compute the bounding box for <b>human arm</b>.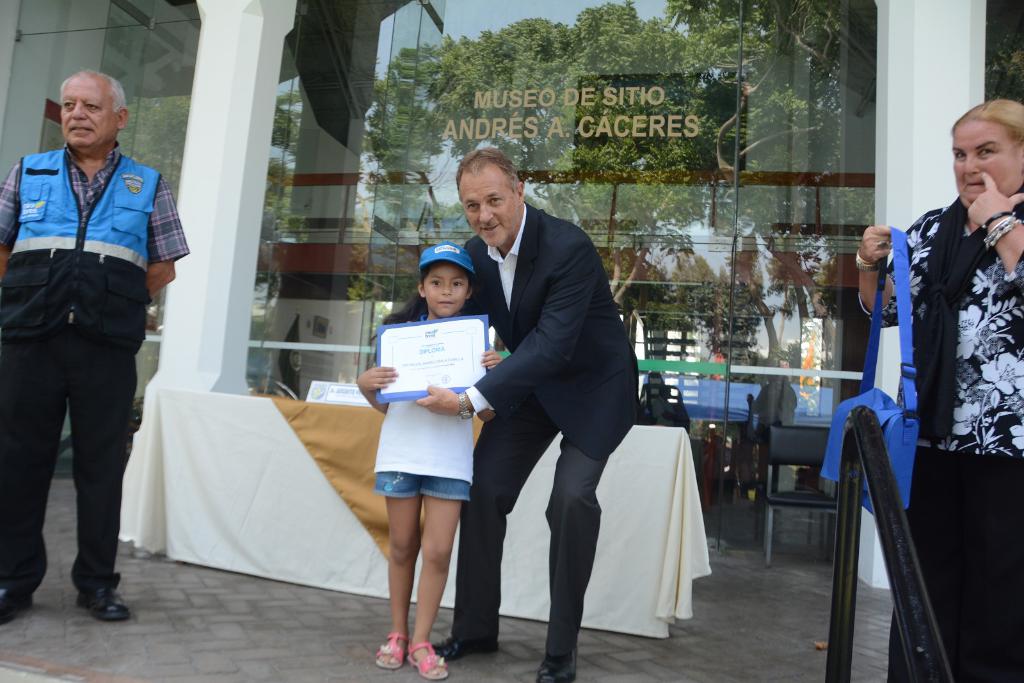
[x1=356, y1=362, x2=404, y2=417].
